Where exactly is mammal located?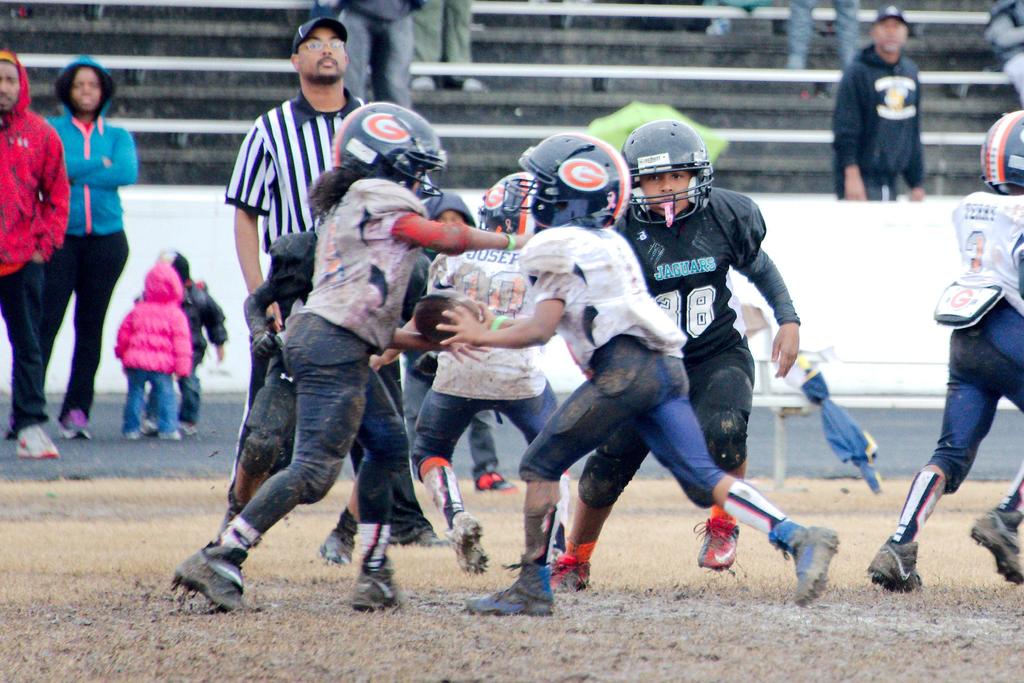
Its bounding box is 867:110:1023:594.
